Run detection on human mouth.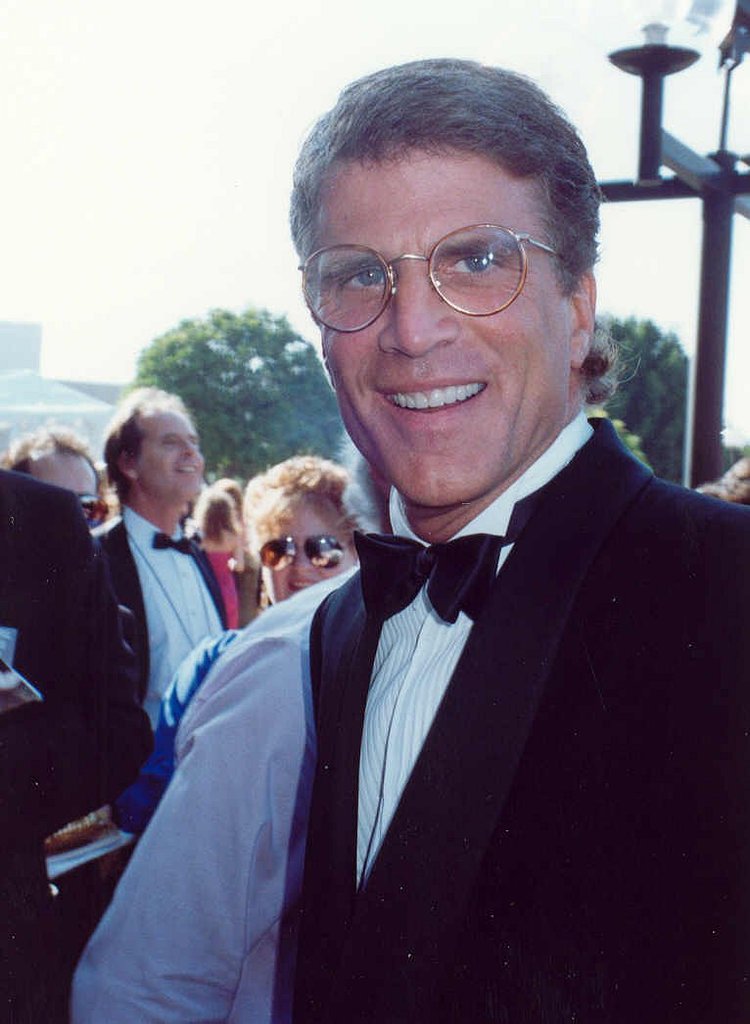
Result: box=[286, 575, 316, 593].
